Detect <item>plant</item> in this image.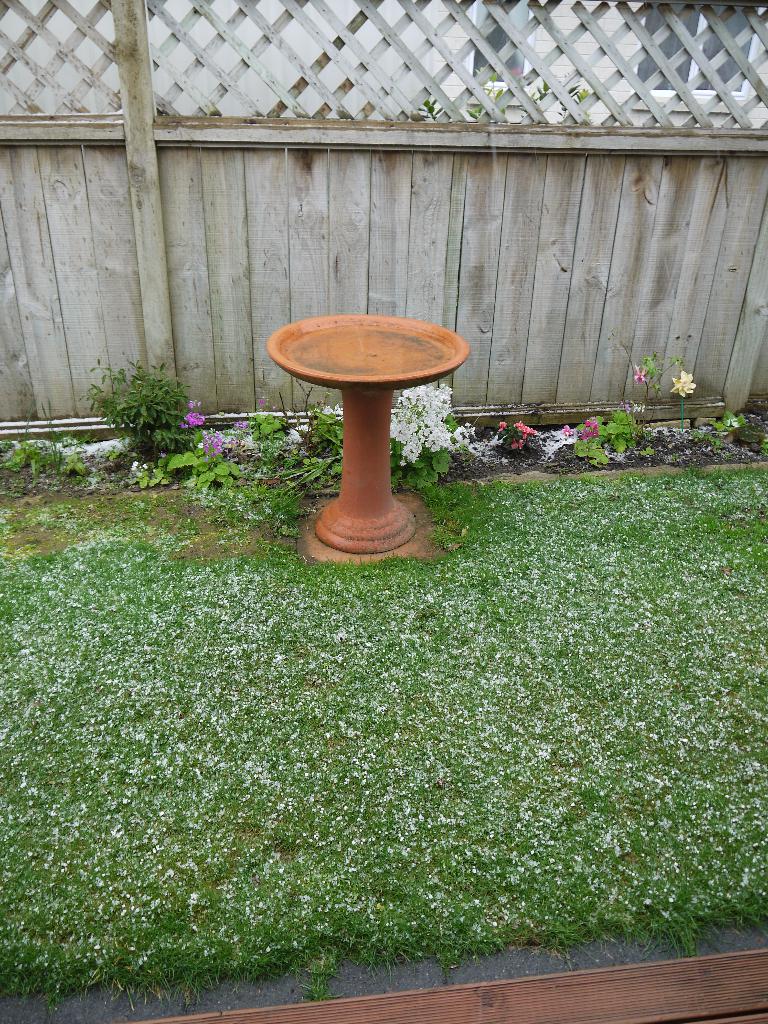
Detection: {"x1": 671, "y1": 365, "x2": 696, "y2": 435}.
